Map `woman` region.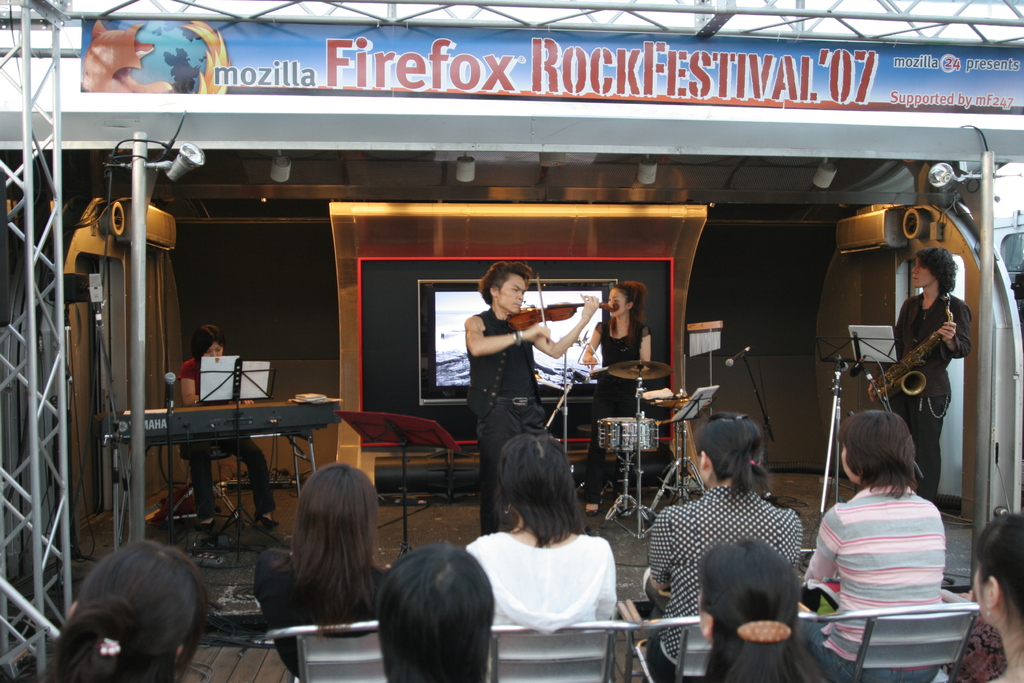
Mapped to Rect(701, 541, 834, 682).
